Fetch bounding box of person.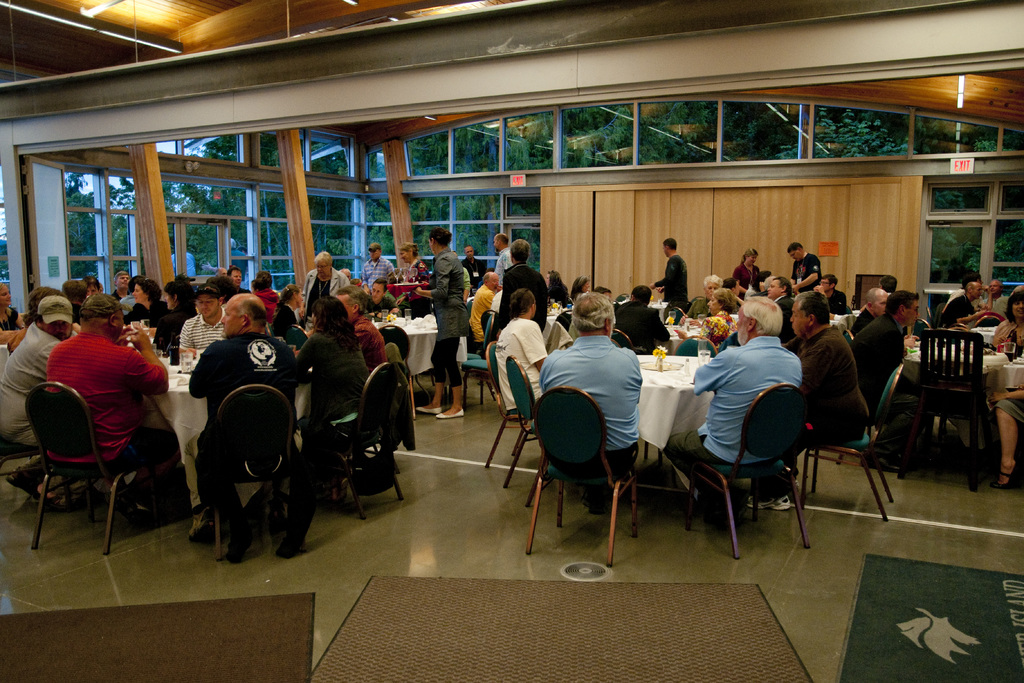
Bbox: [x1=415, y1=225, x2=460, y2=419].
